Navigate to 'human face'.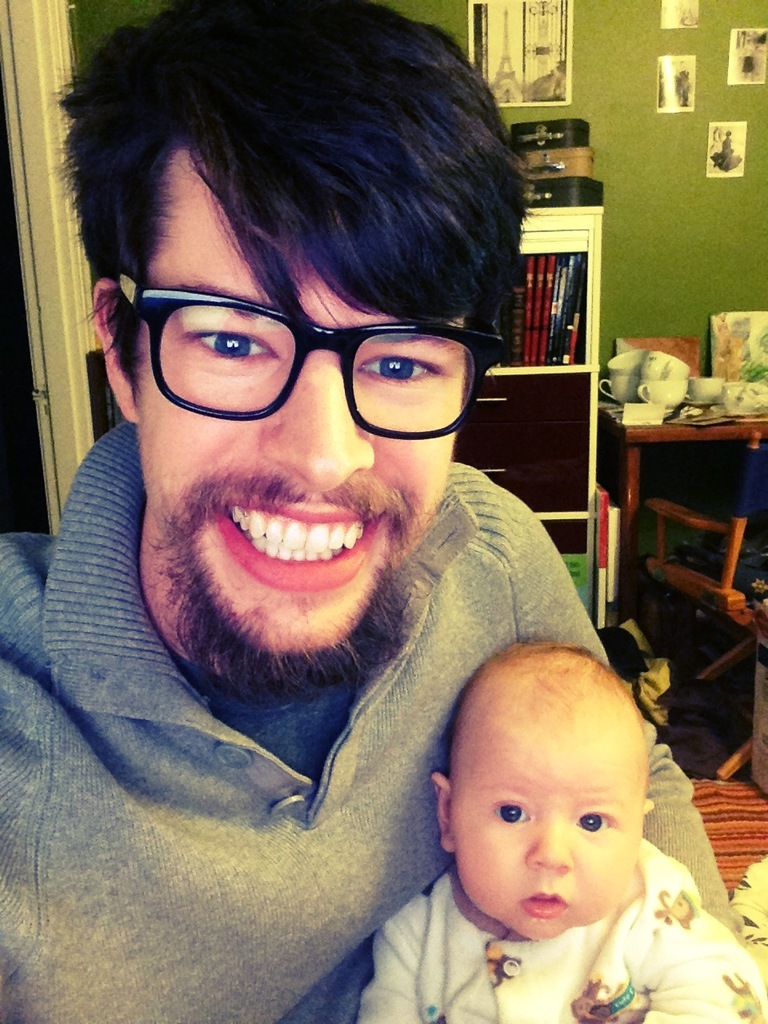
Navigation target: detection(454, 734, 640, 945).
